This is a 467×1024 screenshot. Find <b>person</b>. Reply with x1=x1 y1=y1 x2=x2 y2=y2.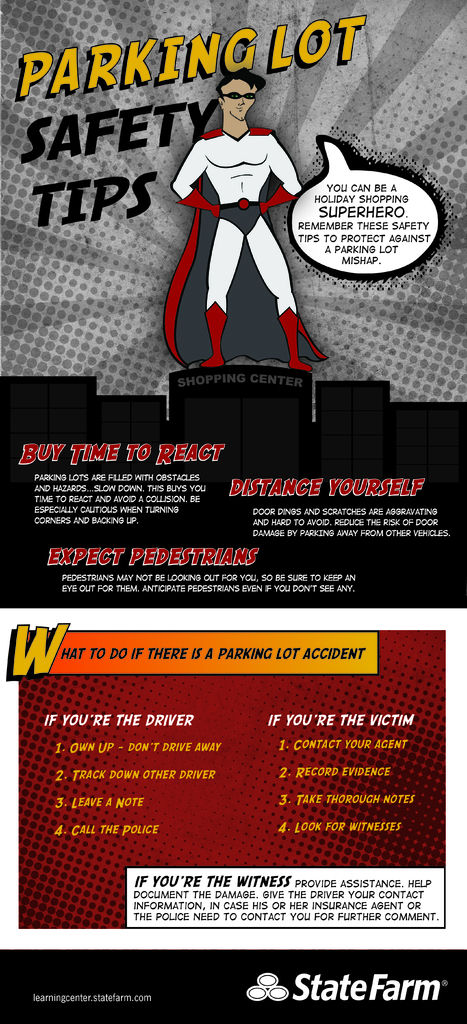
x1=178 y1=70 x2=325 y2=372.
